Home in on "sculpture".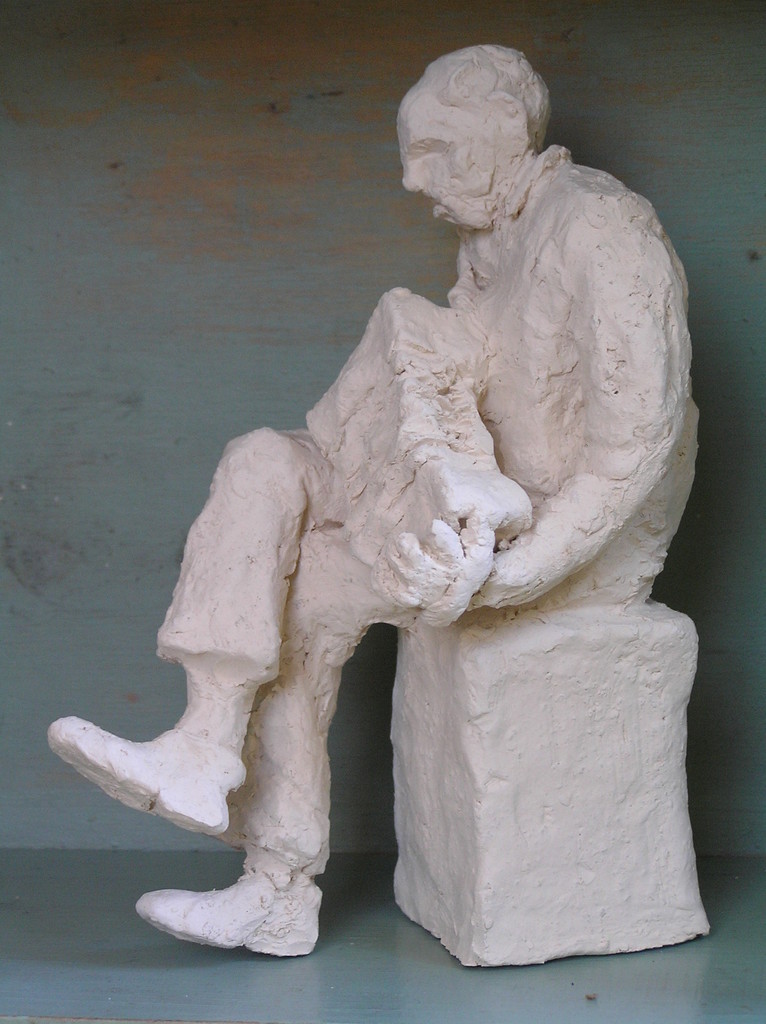
Homed in at left=75, top=38, right=752, bottom=993.
